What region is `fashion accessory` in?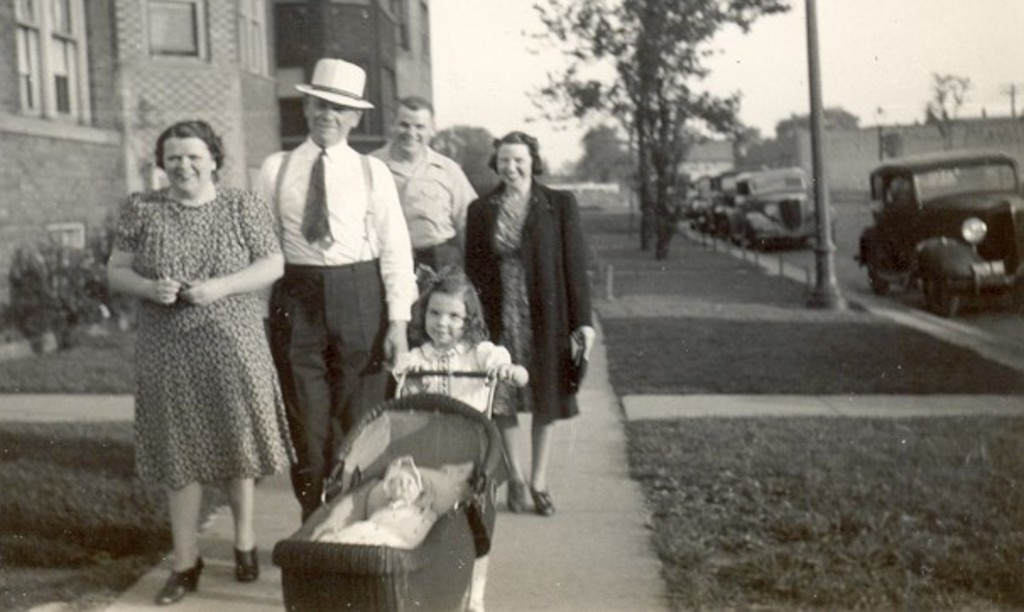
box=[532, 484, 558, 517].
